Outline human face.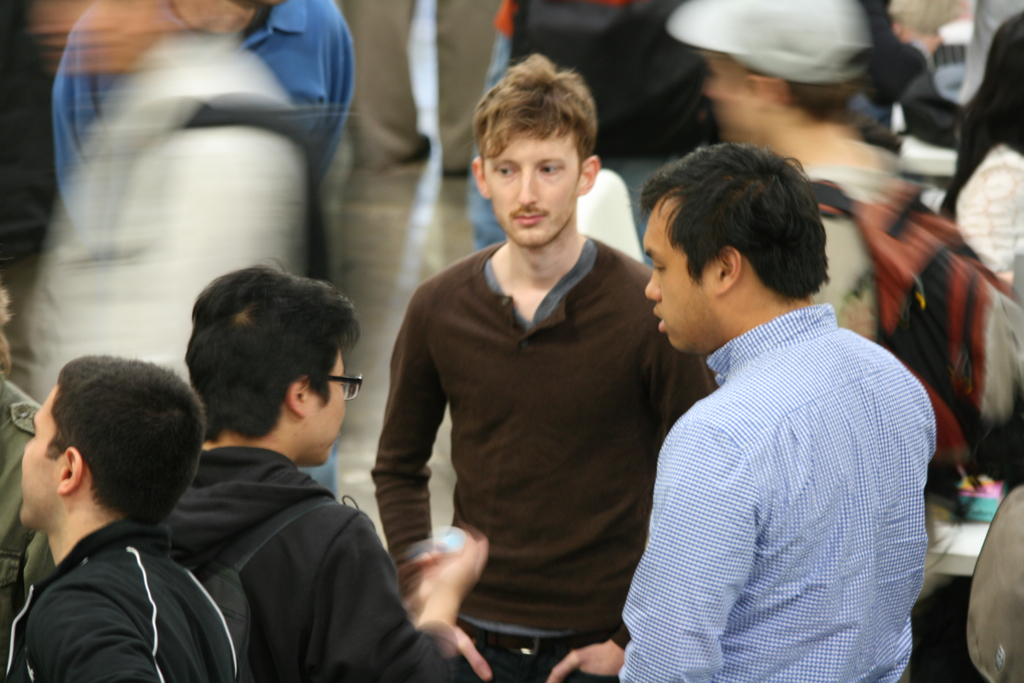
Outline: 701 57 770 141.
